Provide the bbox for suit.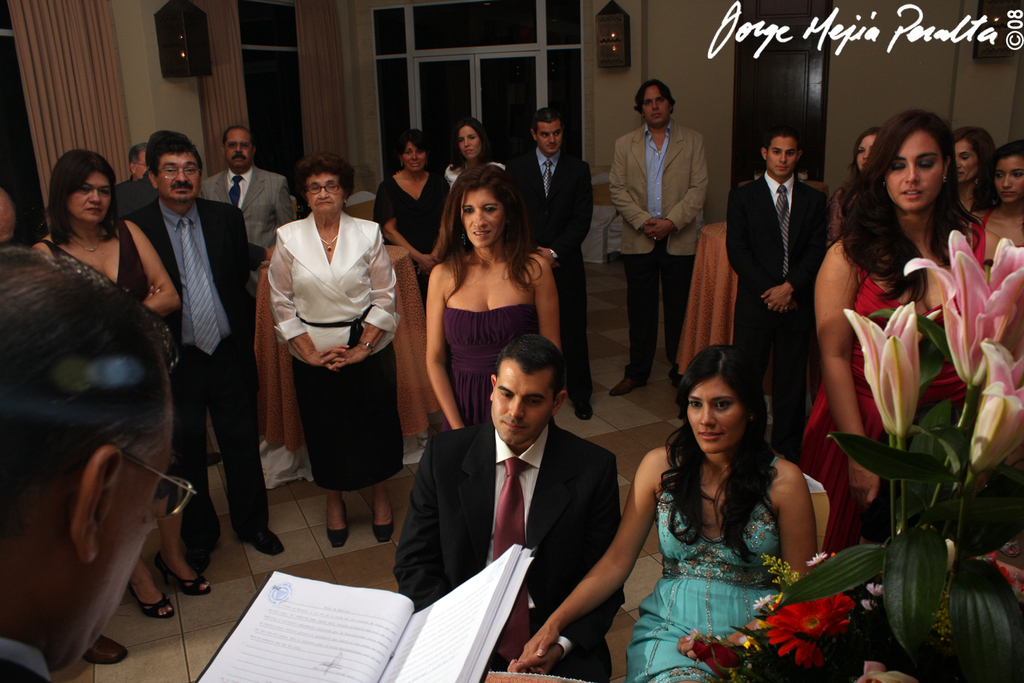
[504,146,592,403].
